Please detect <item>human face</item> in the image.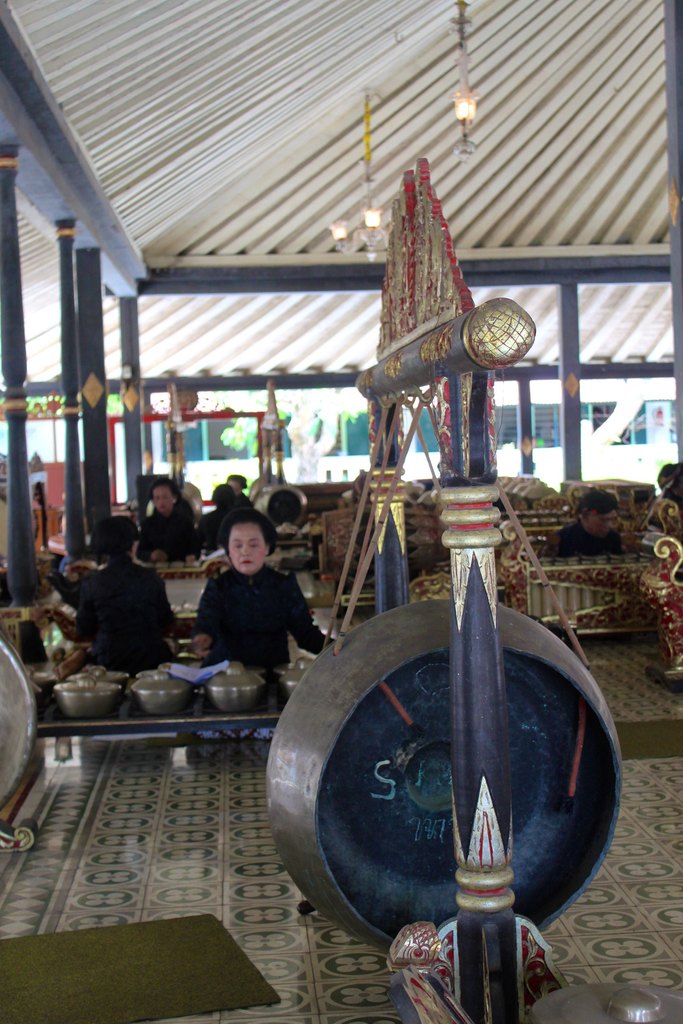
[left=588, top=506, right=620, bottom=545].
